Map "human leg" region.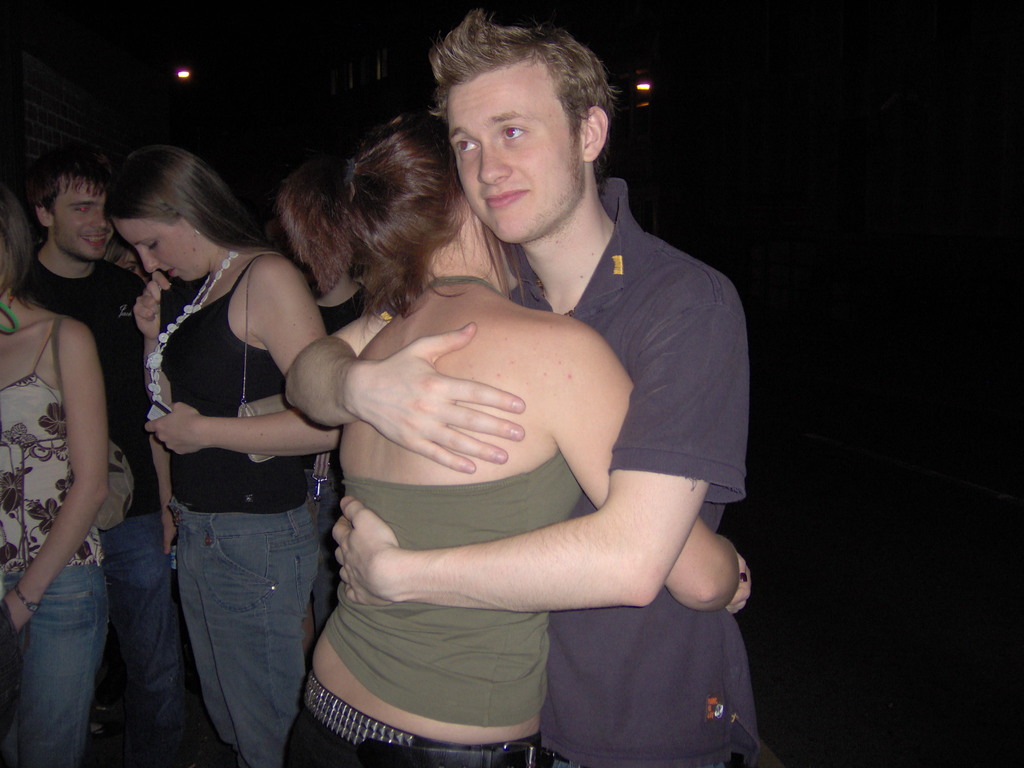
Mapped to box(98, 502, 196, 760).
